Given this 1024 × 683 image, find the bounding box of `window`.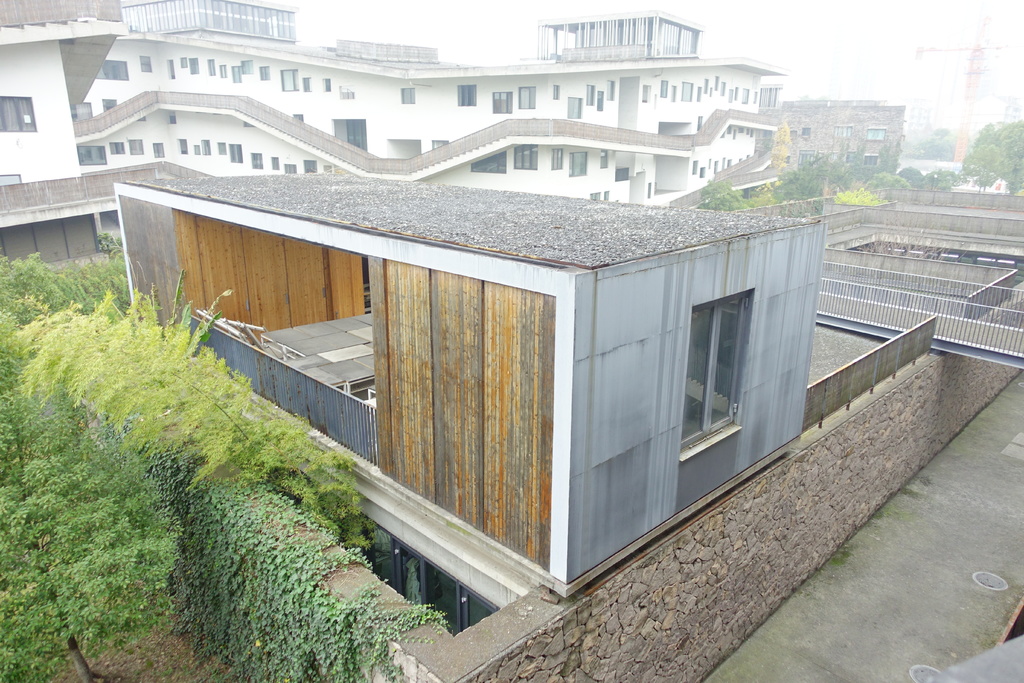
[x1=732, y1=128, x2=736, y2=141].
